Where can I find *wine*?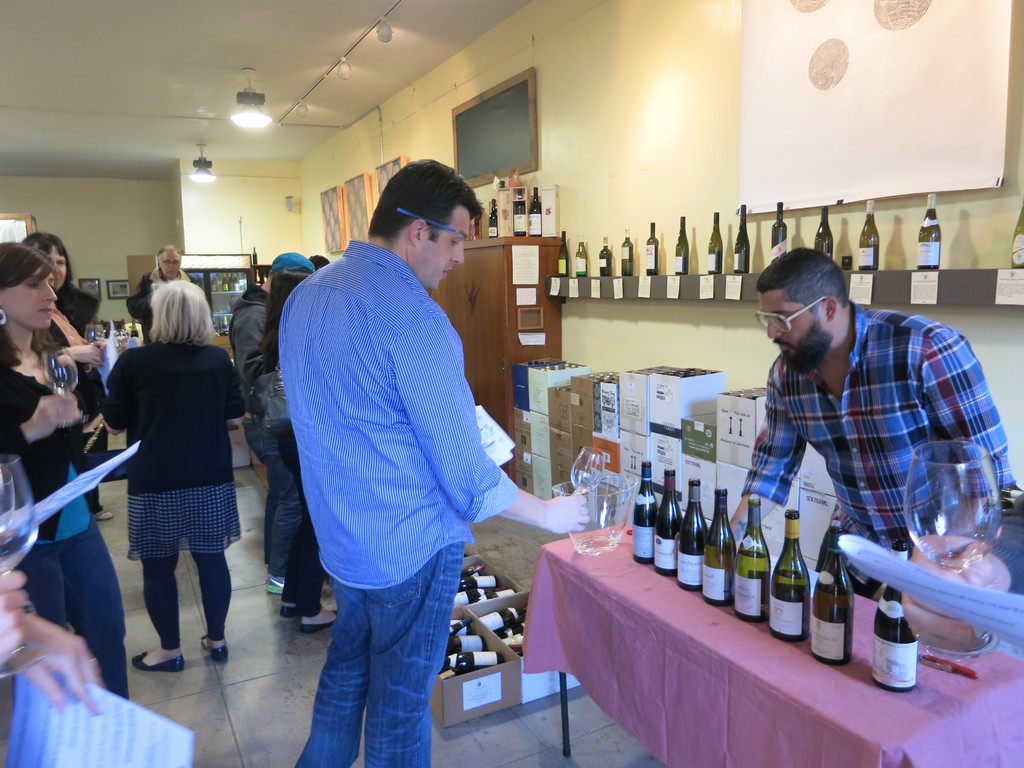
You can find it at 575:234:589:277.
